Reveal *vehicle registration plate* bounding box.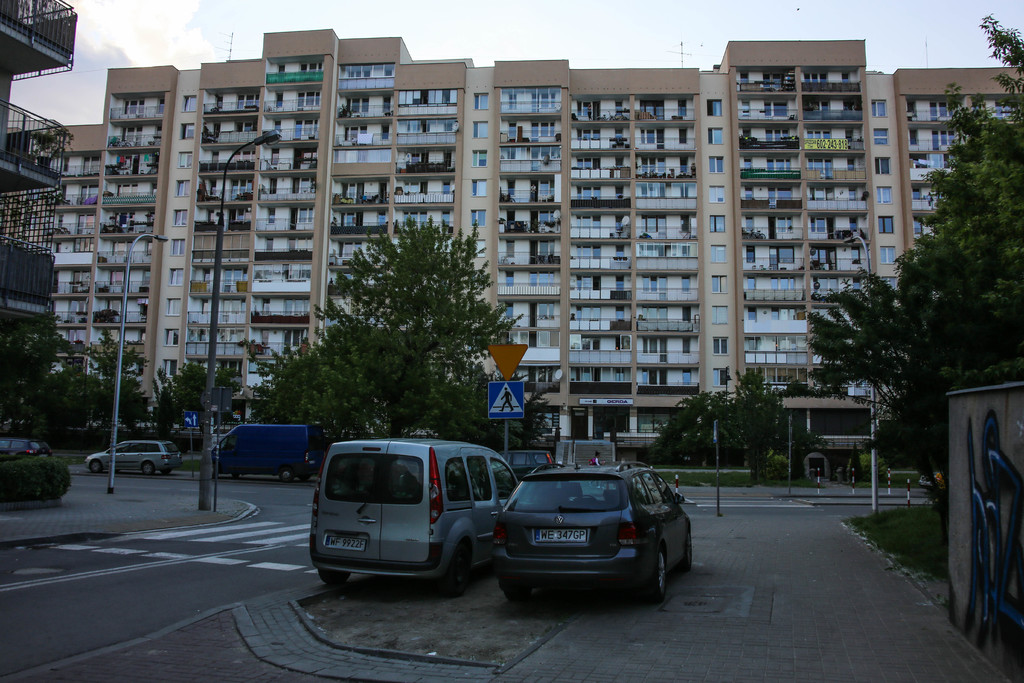
Revealed: bbox=[530, 527, 589, 544].
